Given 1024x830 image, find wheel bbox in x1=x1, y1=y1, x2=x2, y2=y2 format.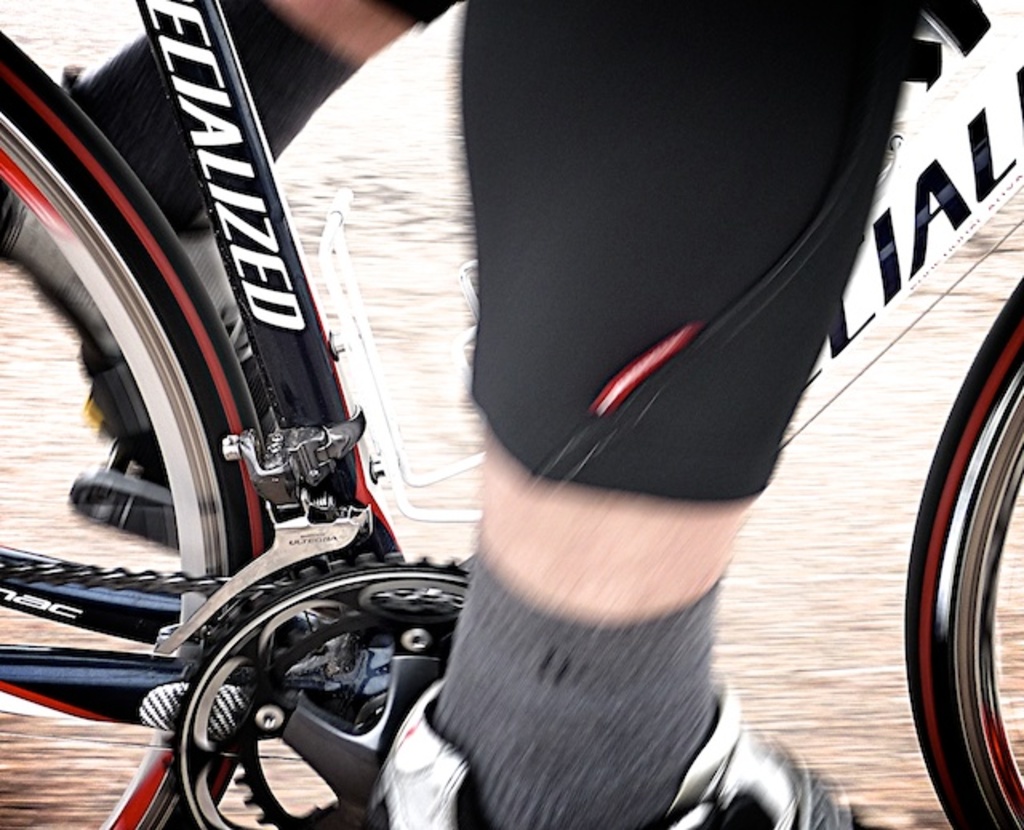
x1=902, y1=265, x2=1022, y2=828.
